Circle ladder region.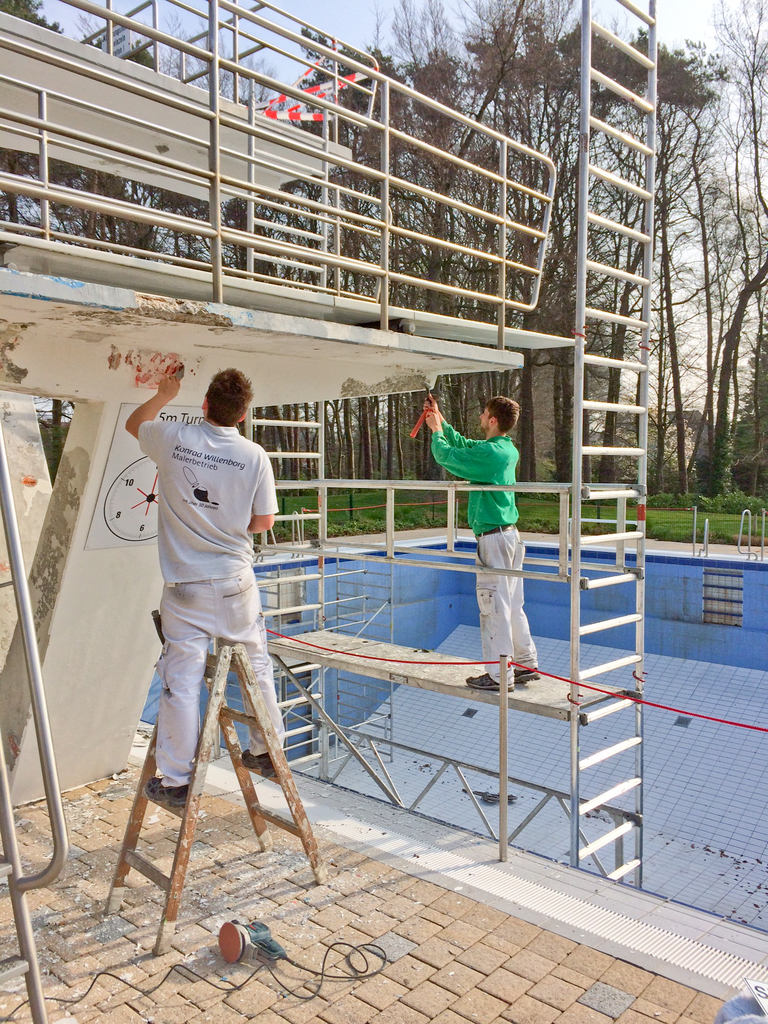
Region: select_region(576, 0, 653, 888).
